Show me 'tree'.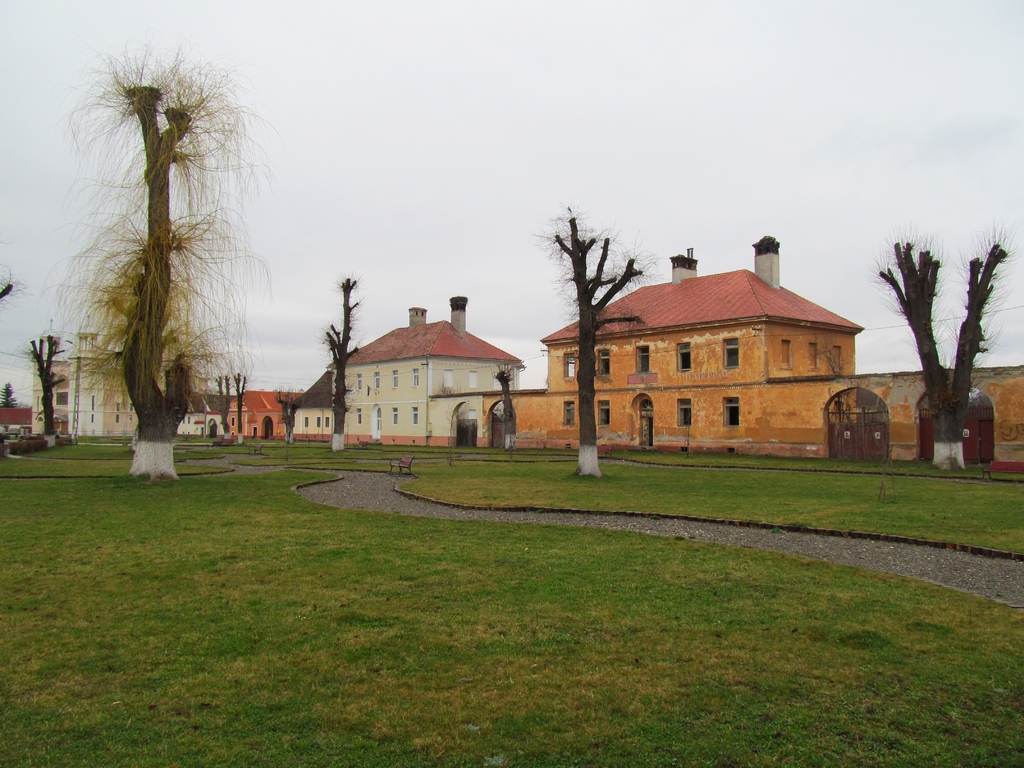
'tree' is here: box=[317, 268, 361, 452].
